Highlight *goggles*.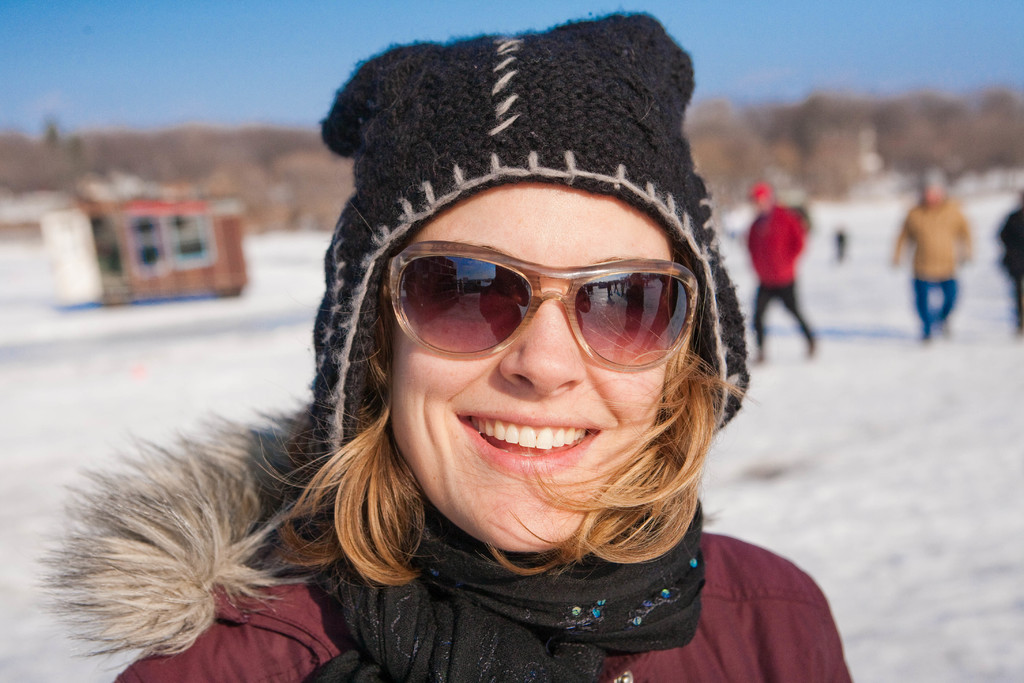
Highlighted region: (382,241,707,372).
